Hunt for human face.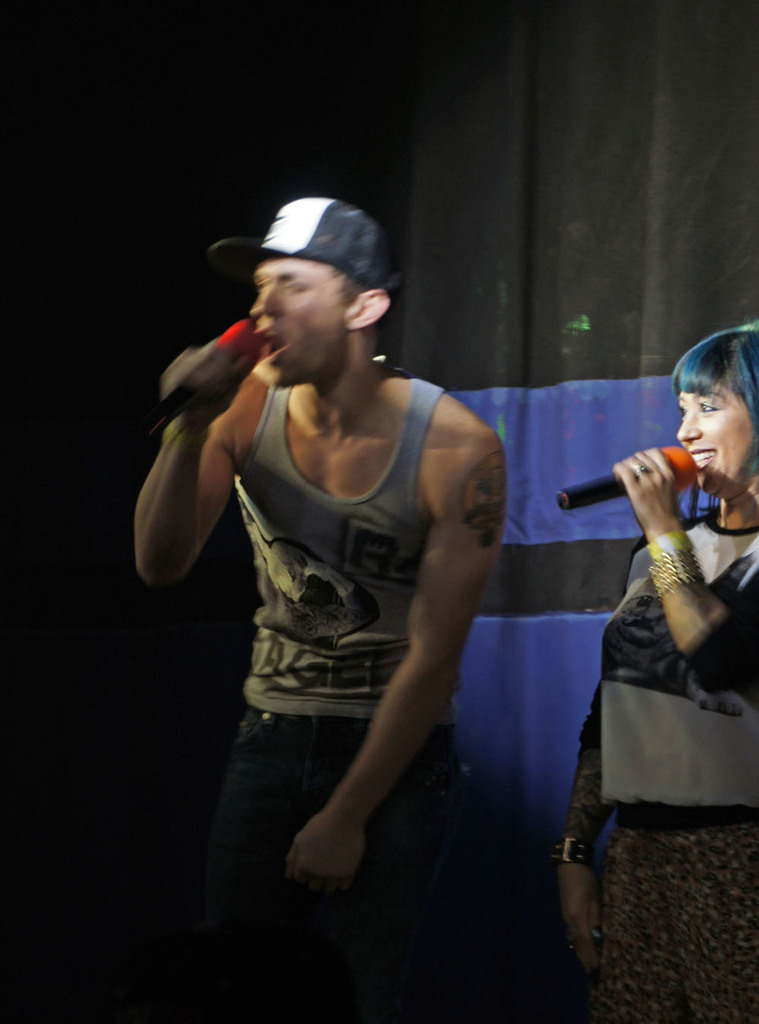
Hunted down at Rect(678, 378, 753, 490).
